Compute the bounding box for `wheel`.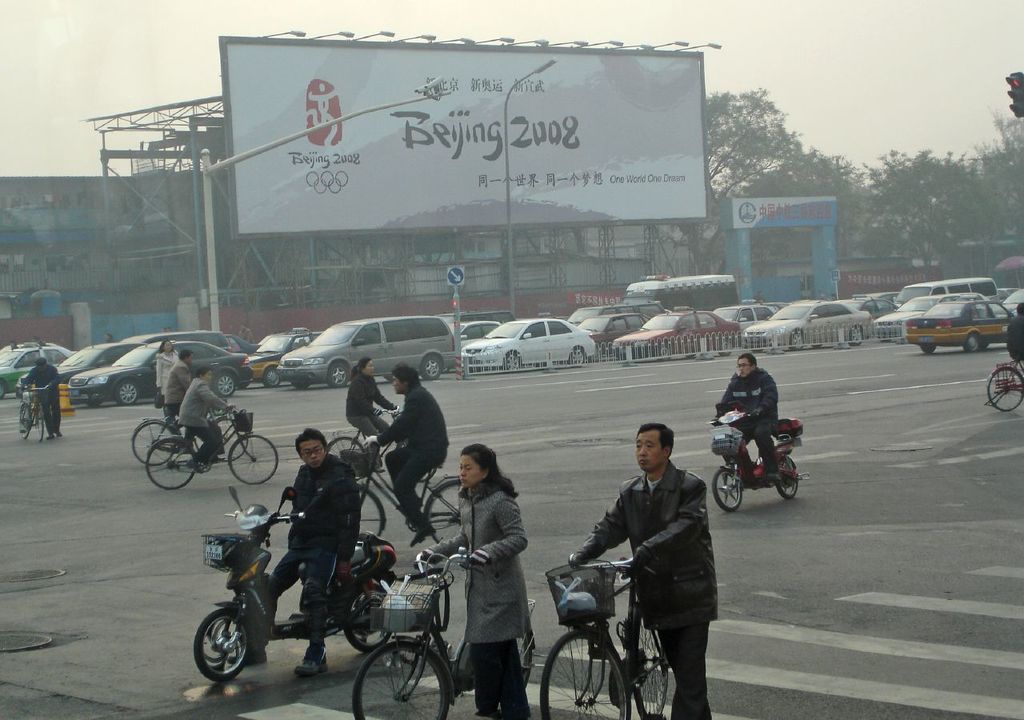
(x1=774, y1=454, x2=799, y2=498).
